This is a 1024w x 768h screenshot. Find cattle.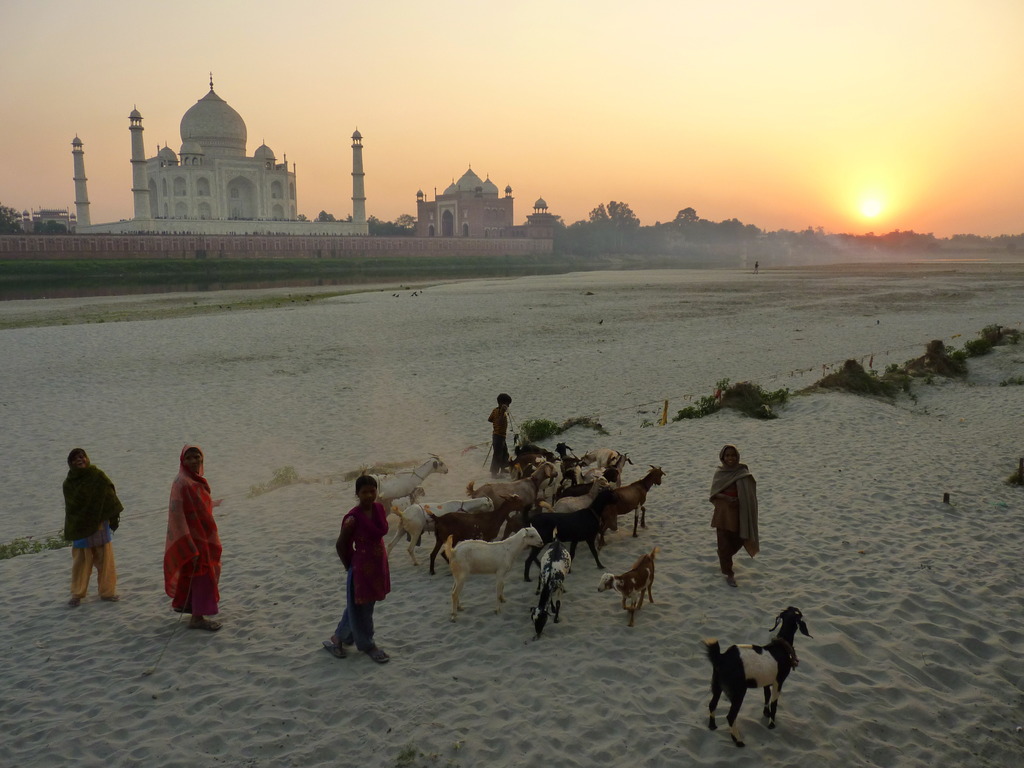
Bounding box: detection(696, 607, 812, 746).
